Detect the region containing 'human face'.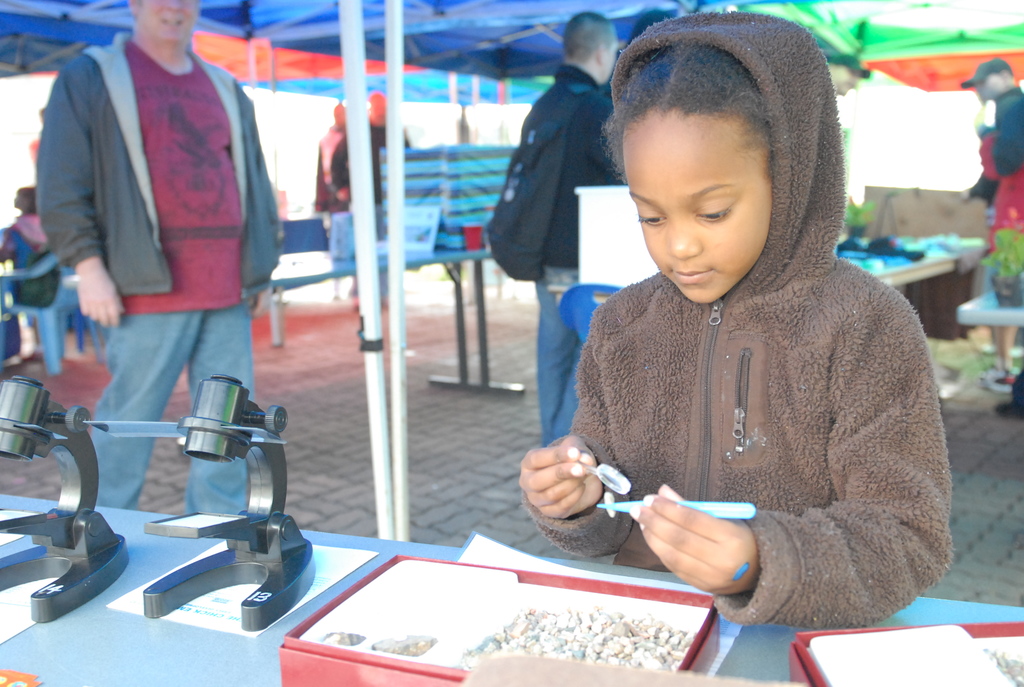
14, 190, 26, 210.
